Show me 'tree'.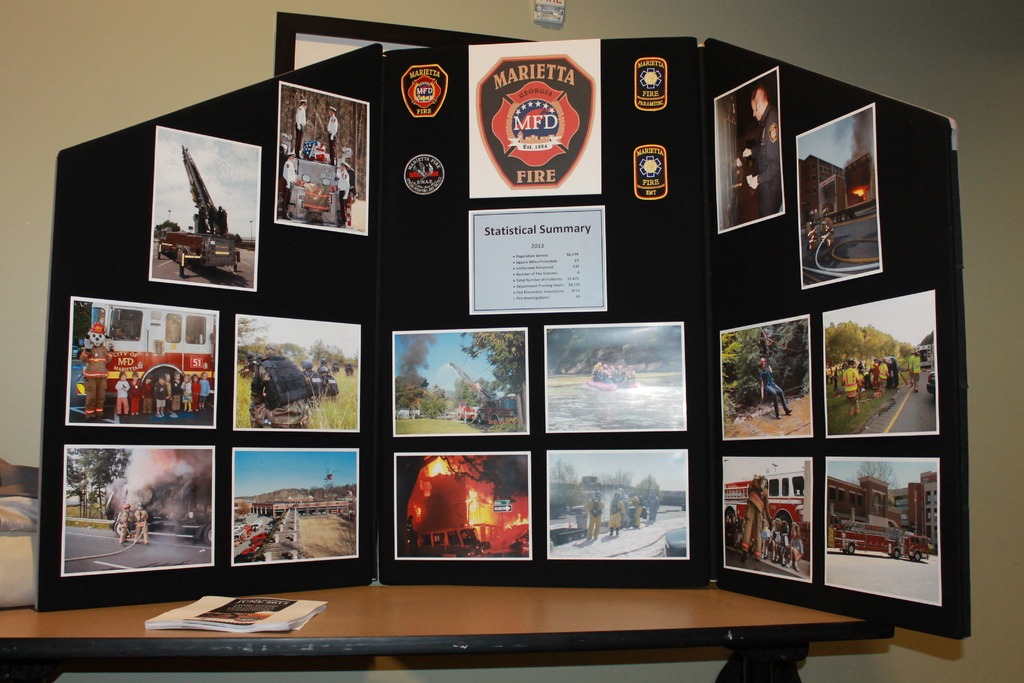
'tree' is here: BBox(278, 341, 309, 359).
